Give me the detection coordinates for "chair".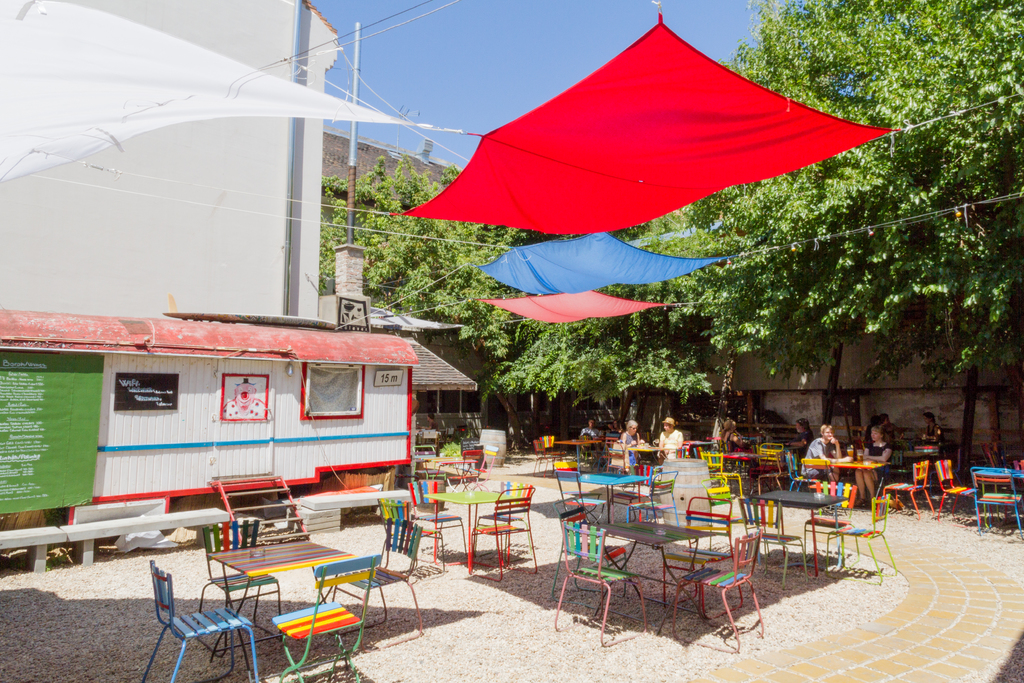
(935, 461, 981, 527).
